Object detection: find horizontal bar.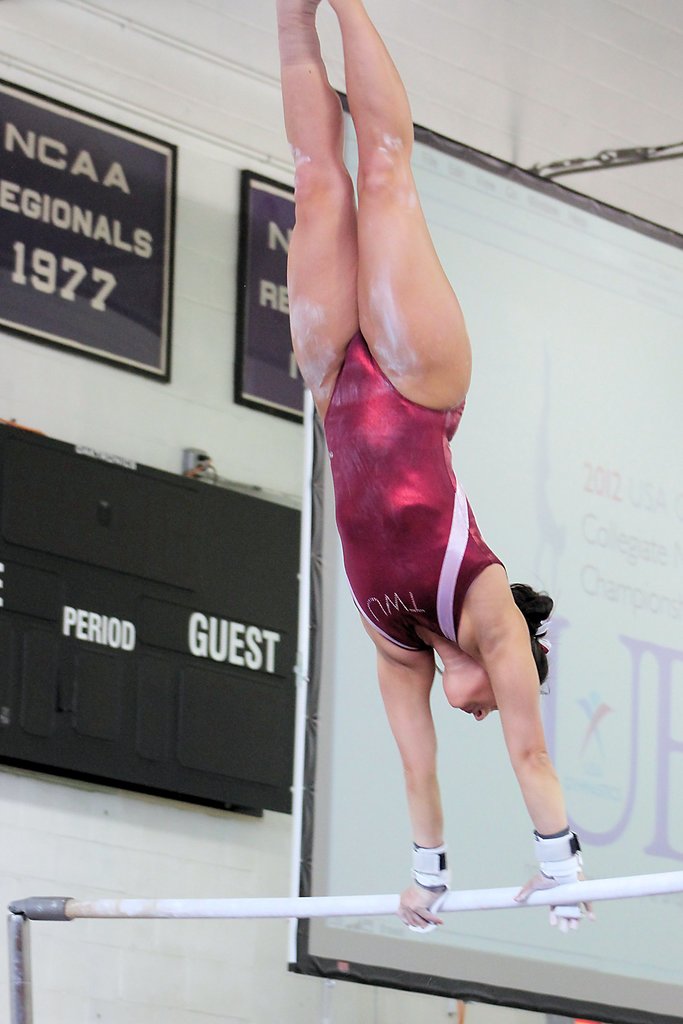
(left=8, top=870, right=682, bottom=919).
